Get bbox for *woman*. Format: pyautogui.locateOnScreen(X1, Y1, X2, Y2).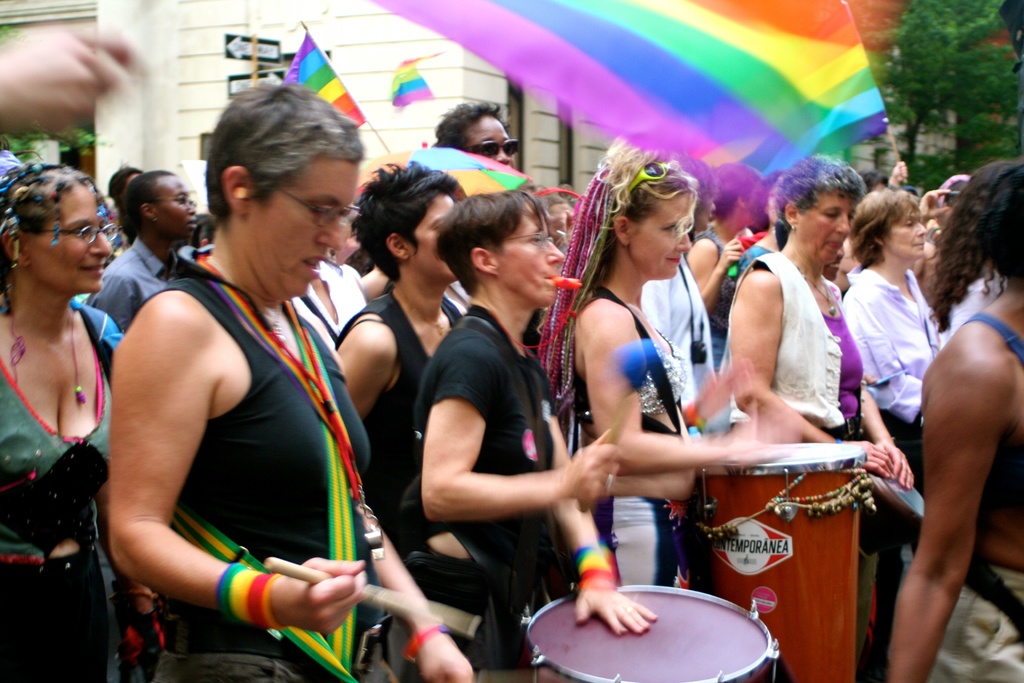
pyautogui.locateOnScreen(561, 146, 762, 585).
